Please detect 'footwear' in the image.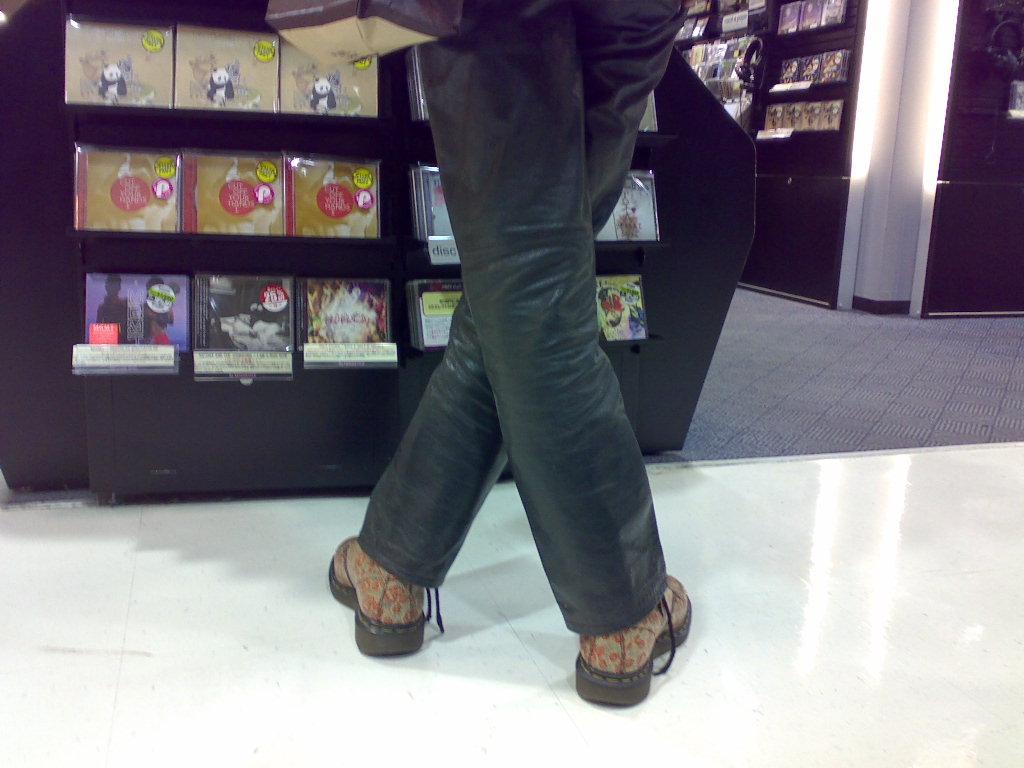
crop(577, 572, 695, 709).
